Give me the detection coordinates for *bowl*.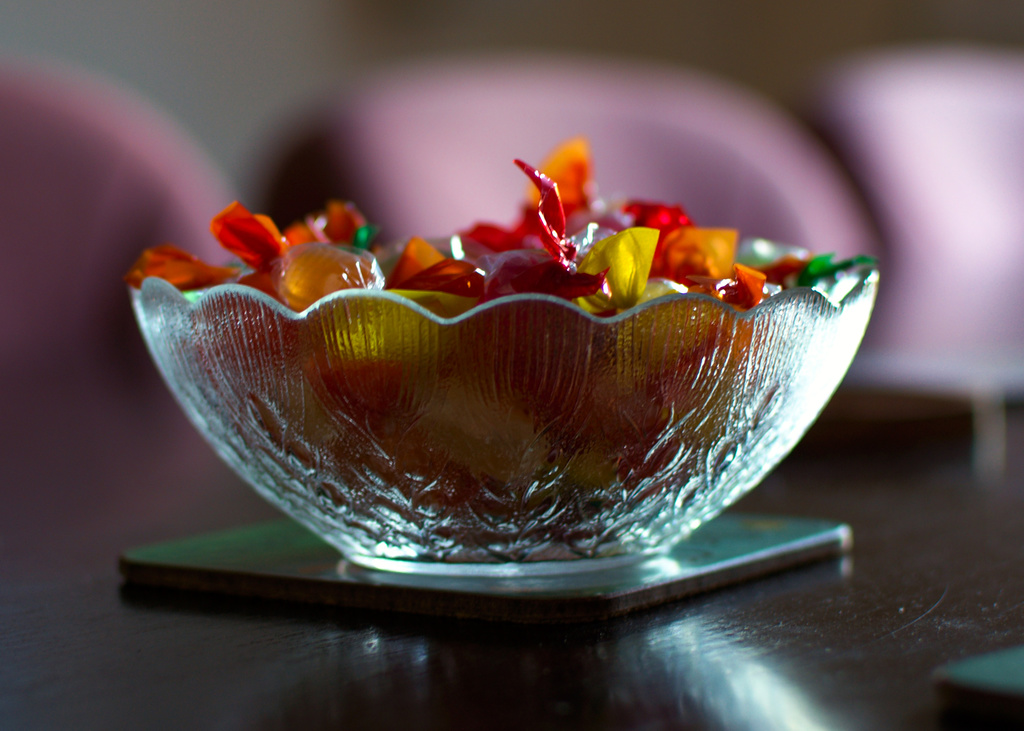
x1=78 y1=182 x2=868 y2=616.
